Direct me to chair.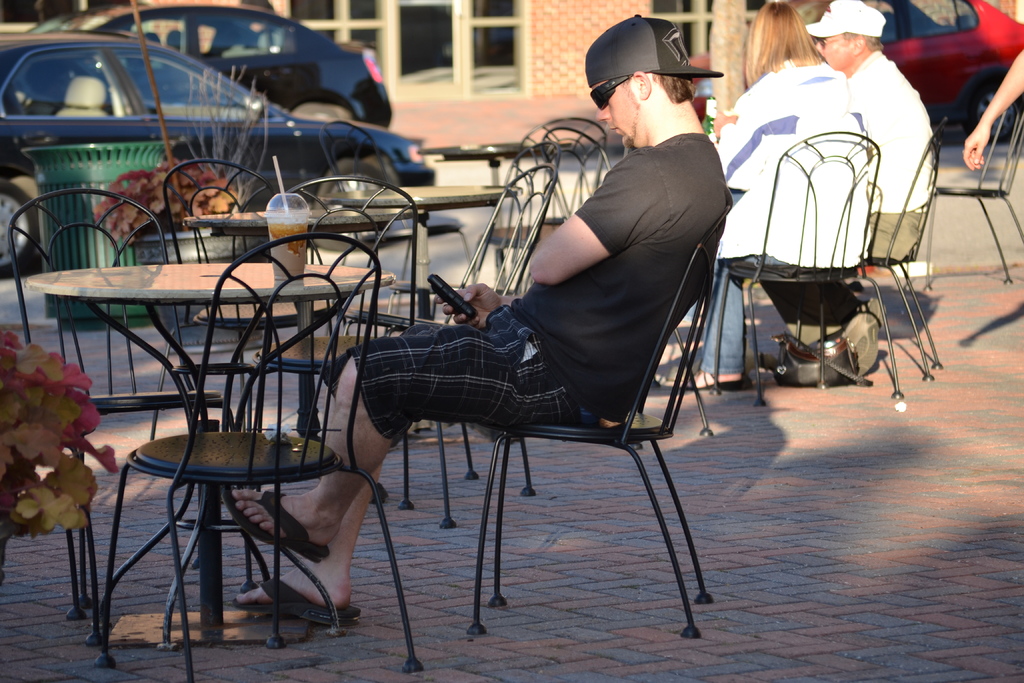
Direction: 916 102 1023 286.
